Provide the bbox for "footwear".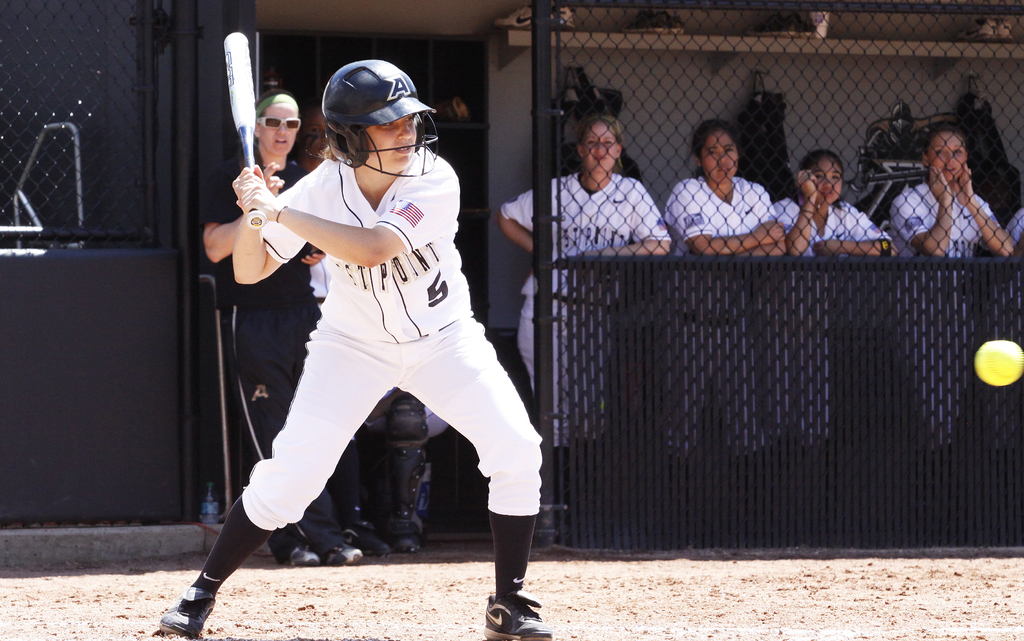
left=159, top=584, right=216, bottom=635.
